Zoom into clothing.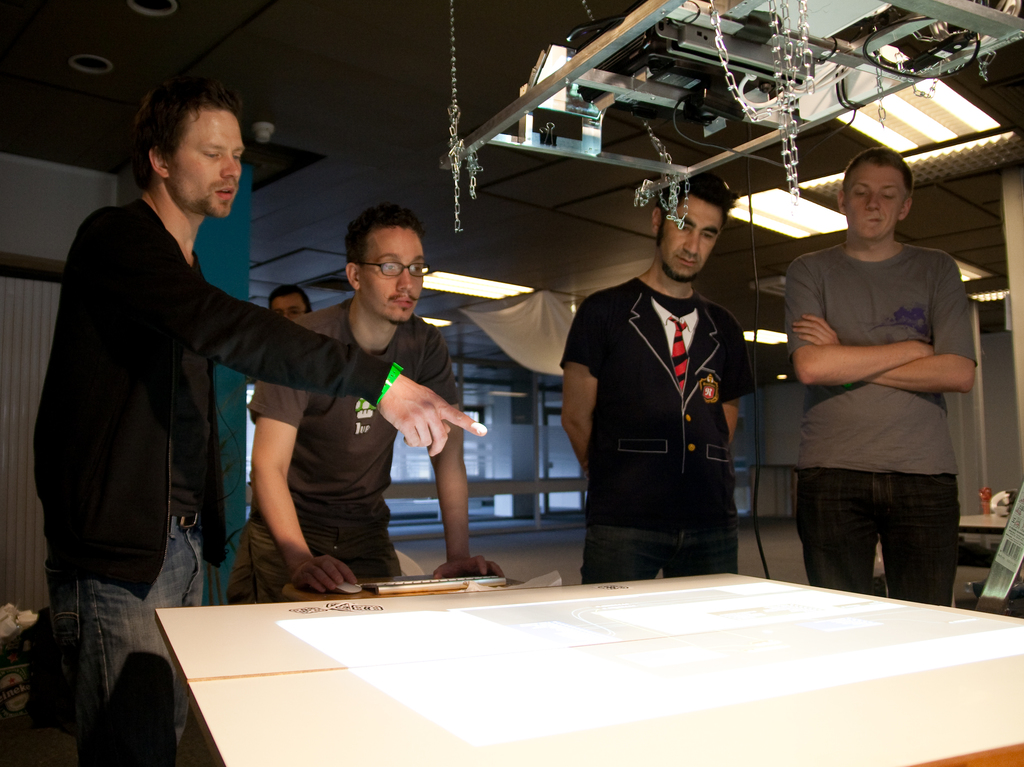
Zoom target: (left=222, top=296, right=458, bottom=608).
